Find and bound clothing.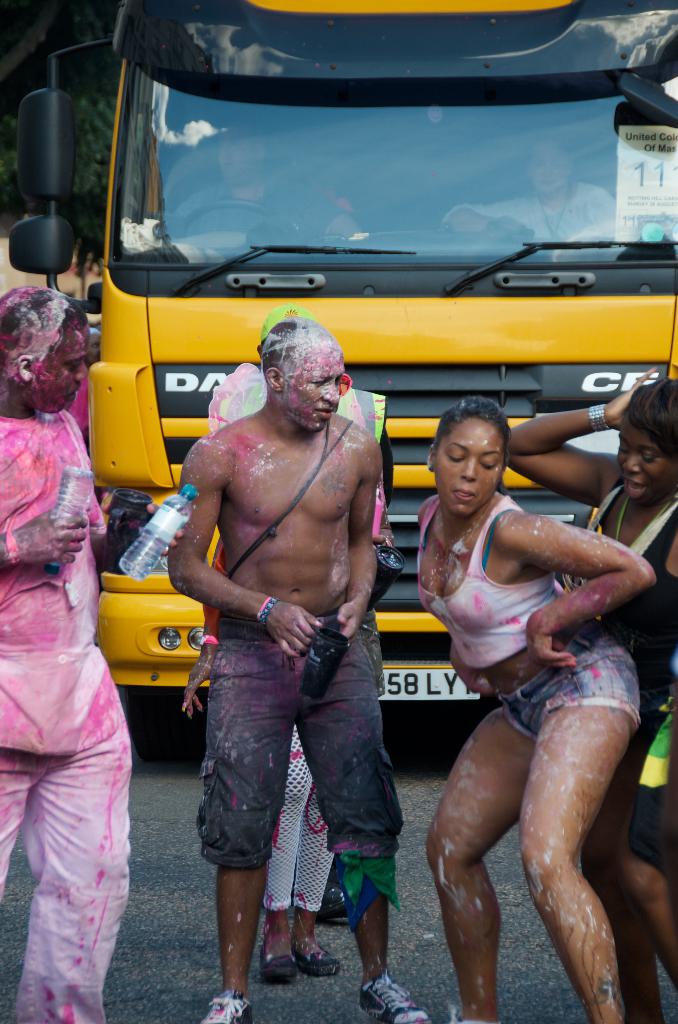
Bound: <bbox>273, 721, 340, 915</bbox>.
